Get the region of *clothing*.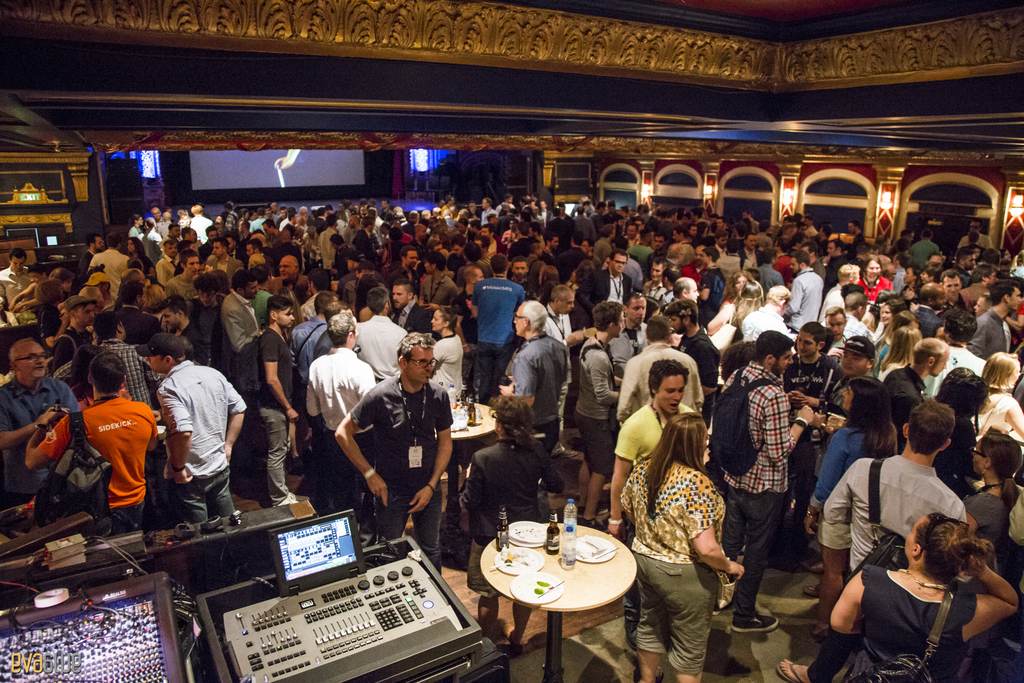
Rect(810, 452, 974, 566).
